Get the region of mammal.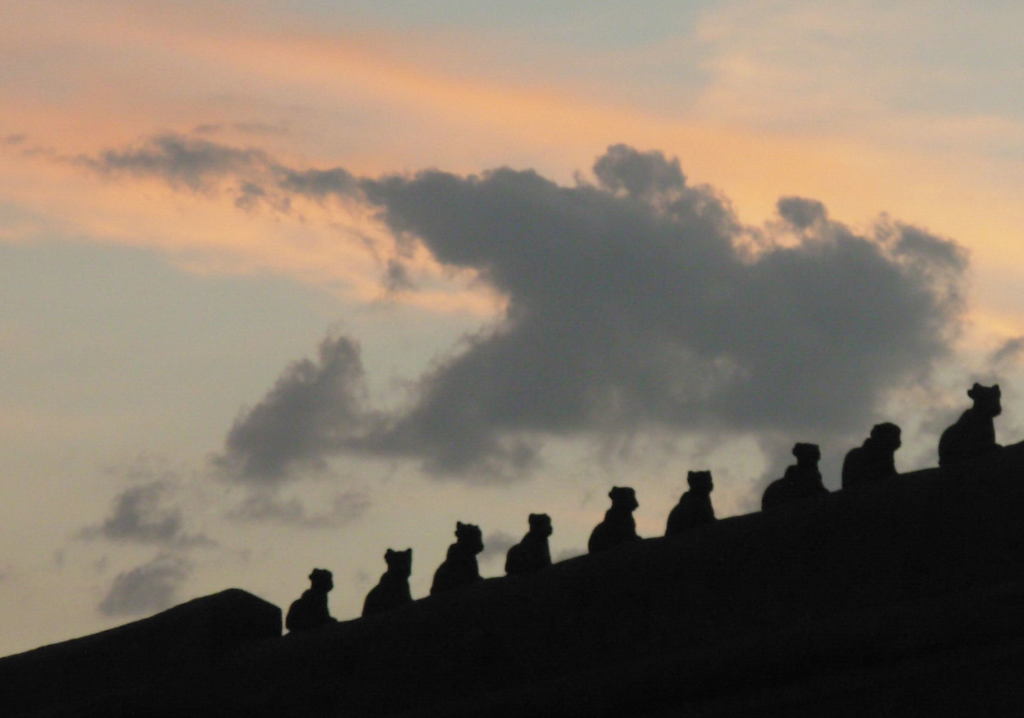
box(762, 443, 828, 512).
